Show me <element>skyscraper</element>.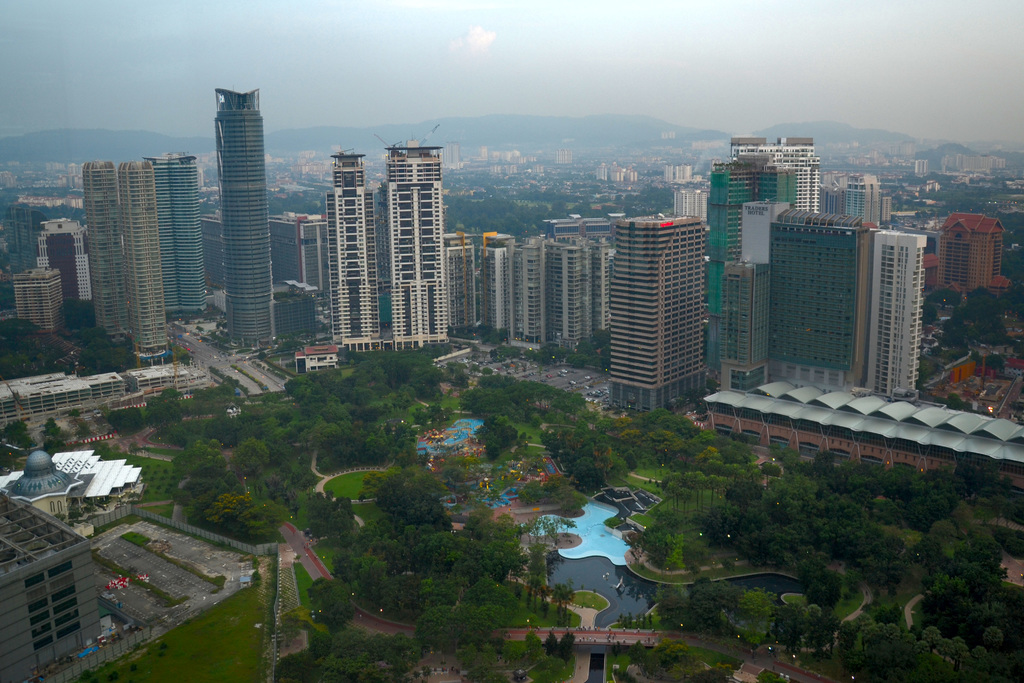
<element>skyscraper</element> is here: box=[214, 89, 275, 346].
